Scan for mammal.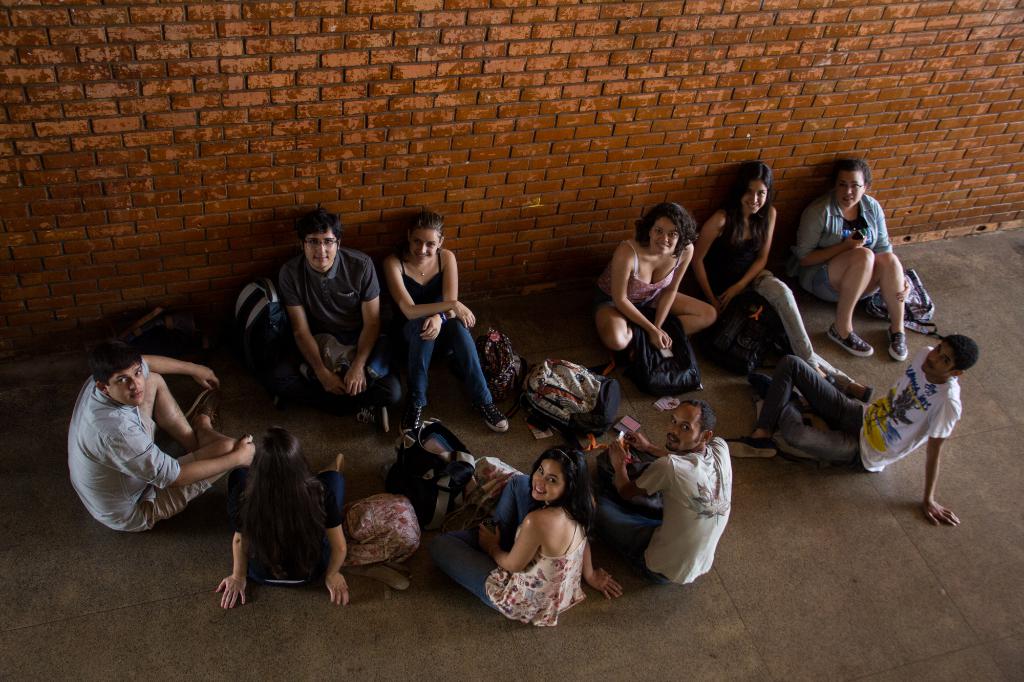
Scan result: {"x1": 792, "y1": 163, "x2": 909, "y2": 365}.
